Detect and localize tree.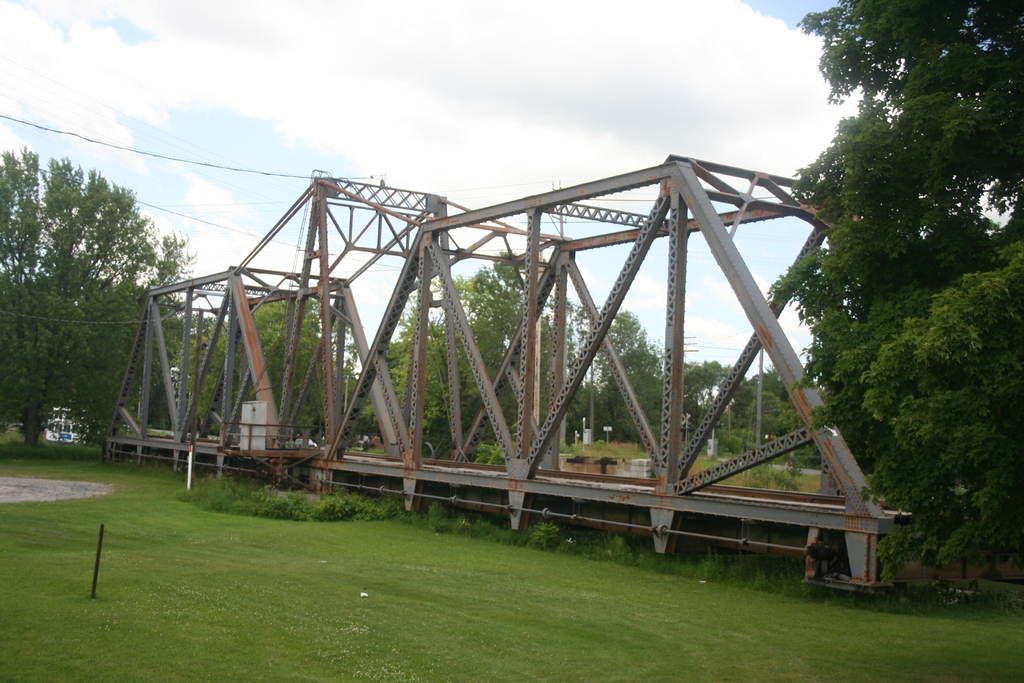
Localized at region(236, 295, 334, 446).
